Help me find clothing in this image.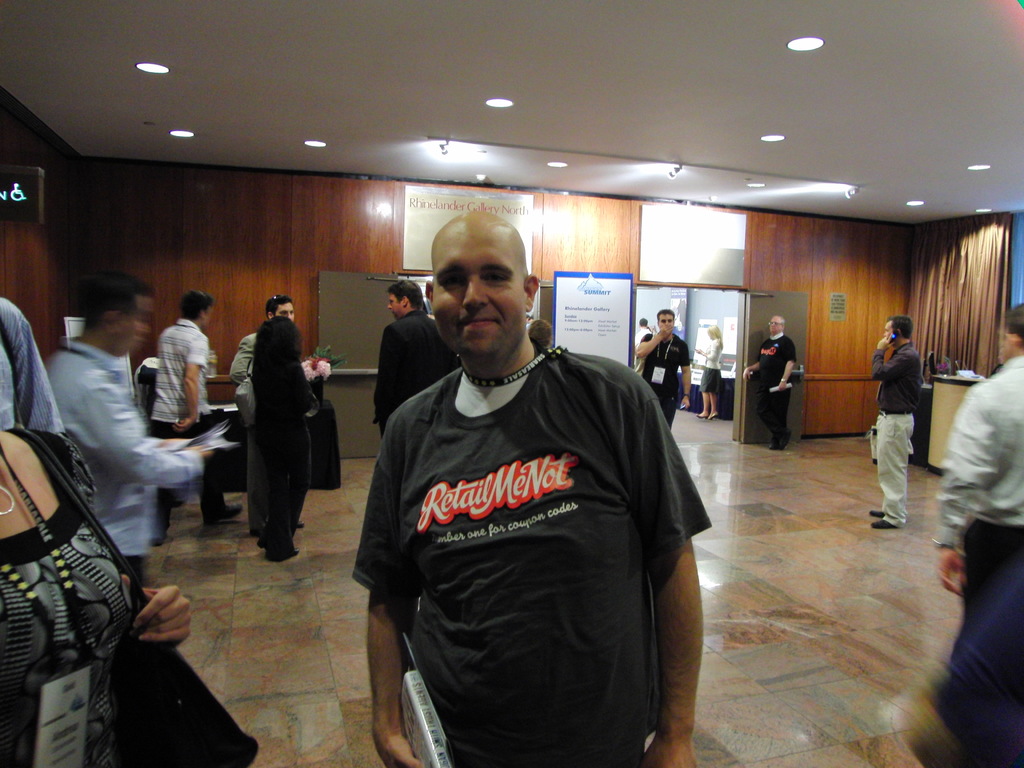
Found it: left=698, top=338, right=724, bottom=393.
